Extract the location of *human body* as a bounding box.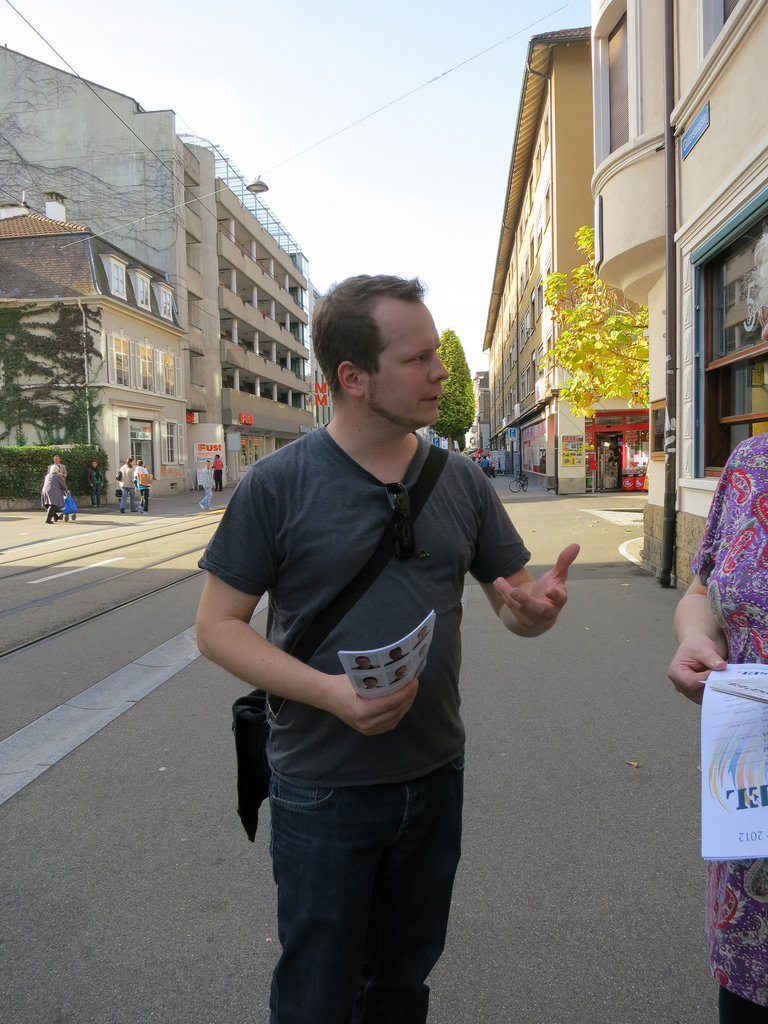
<box>664,426,767,1023</box>.
